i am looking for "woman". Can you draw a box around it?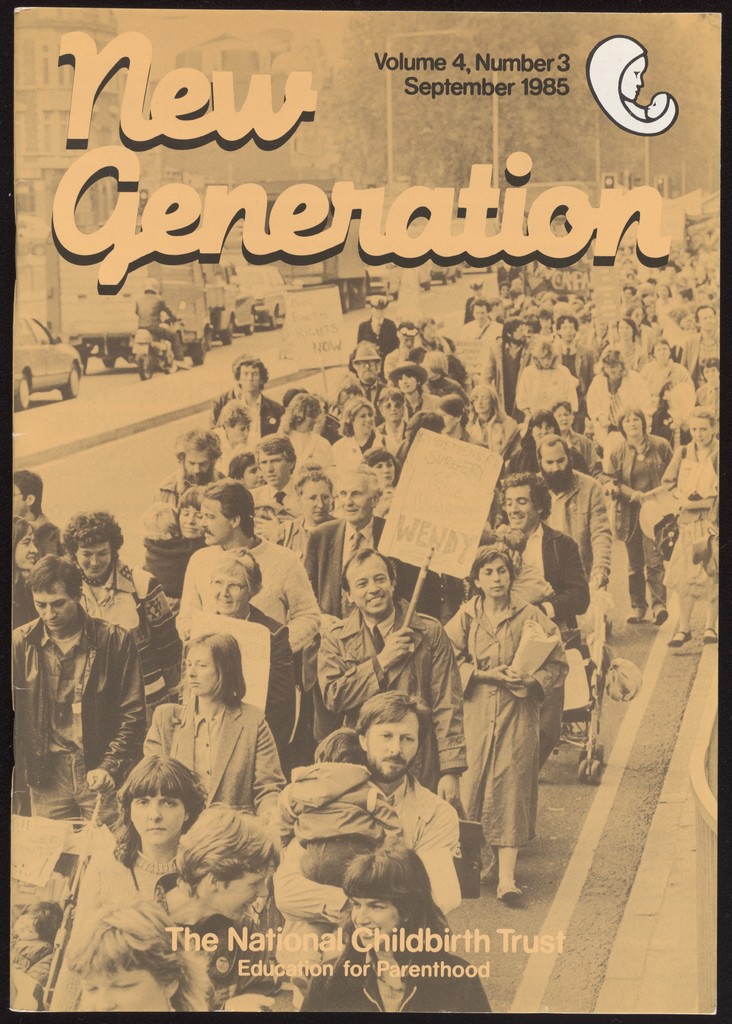
Sure, the bounding box is l=137, t=480, r=216, b=630.
